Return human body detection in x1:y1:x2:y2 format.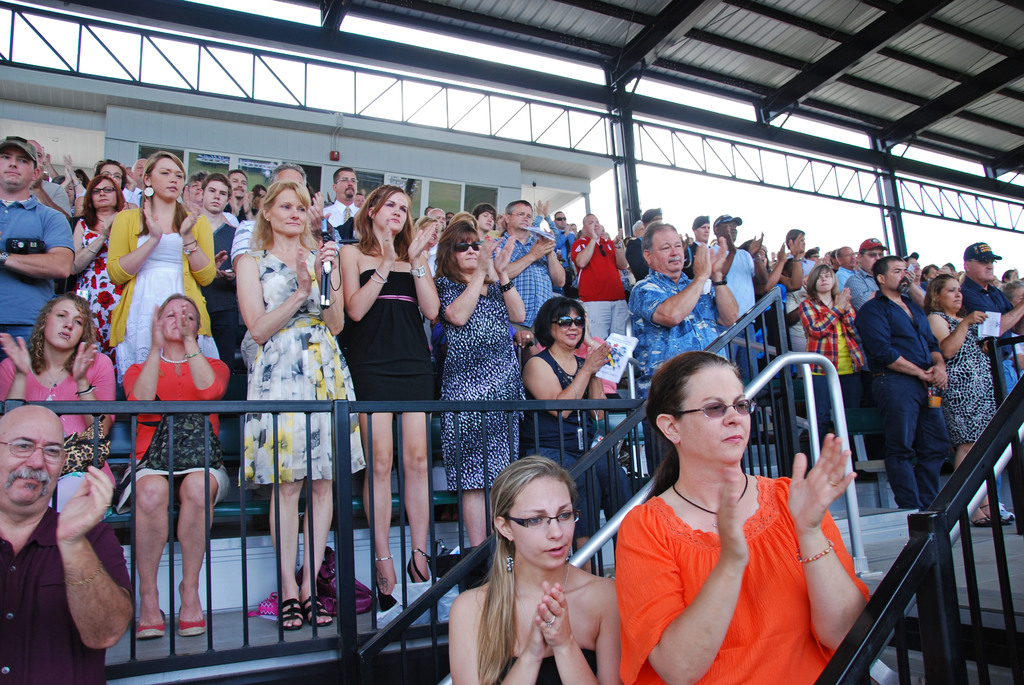
801:261:869:436.
